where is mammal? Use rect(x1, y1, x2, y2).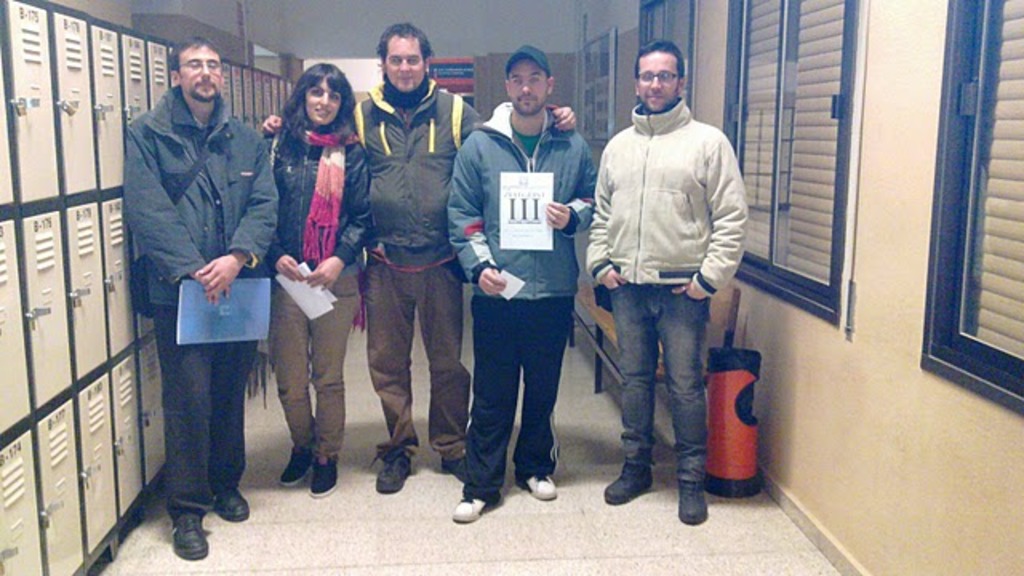
rect(587, 37, 747, 522).
